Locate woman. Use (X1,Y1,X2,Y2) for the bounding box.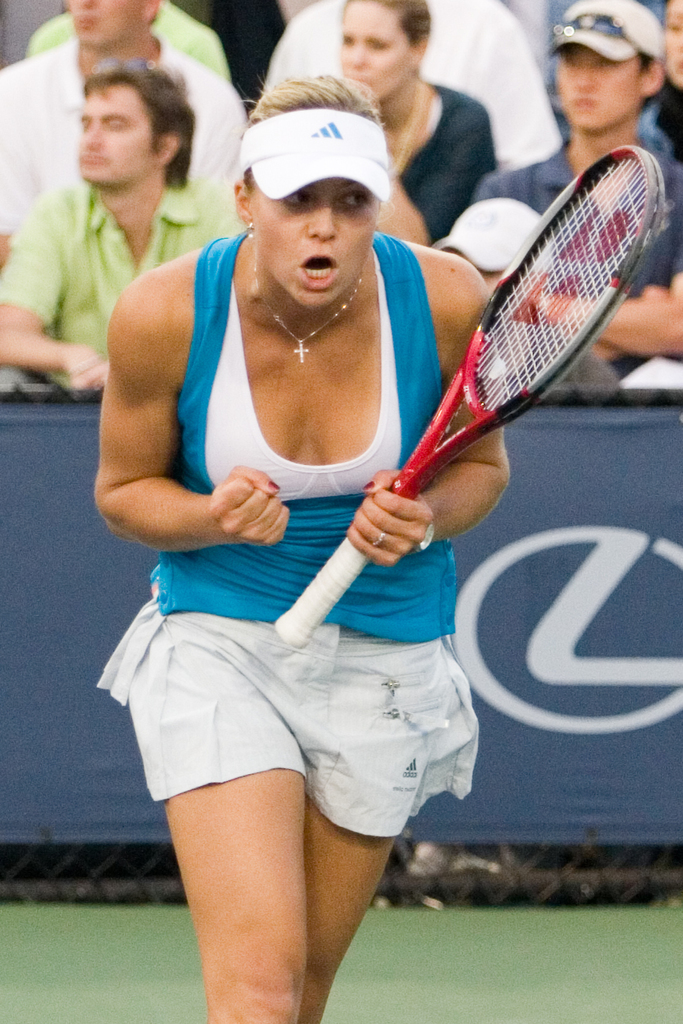
(319,0,511,259).
